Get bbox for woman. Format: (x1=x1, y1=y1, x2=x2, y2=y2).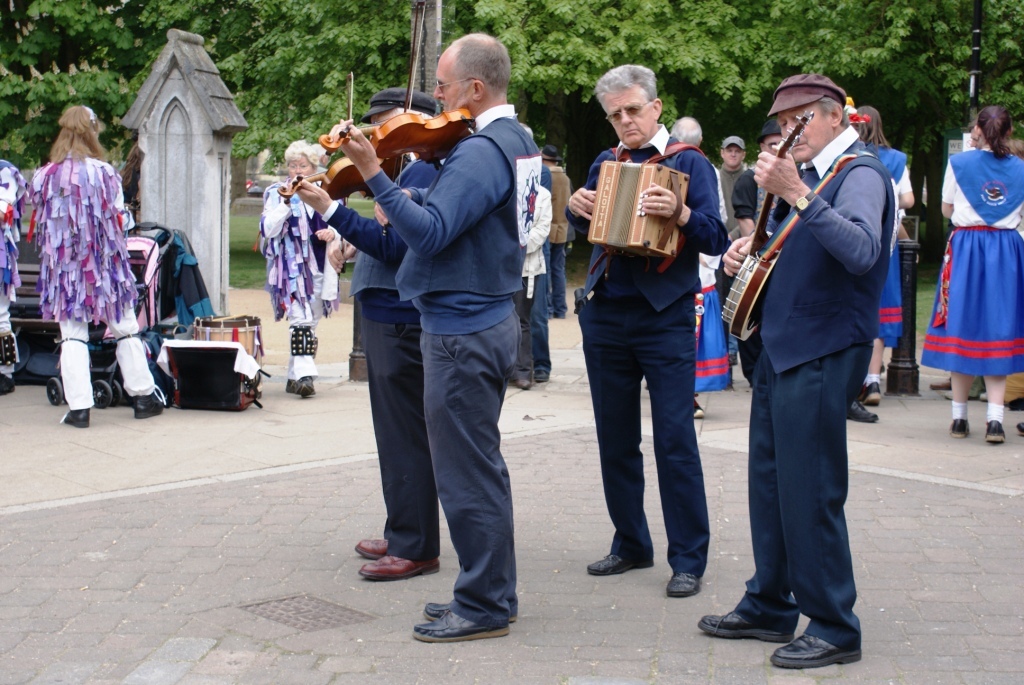
(x1=28, y1=101, x2=162, y2=427).
